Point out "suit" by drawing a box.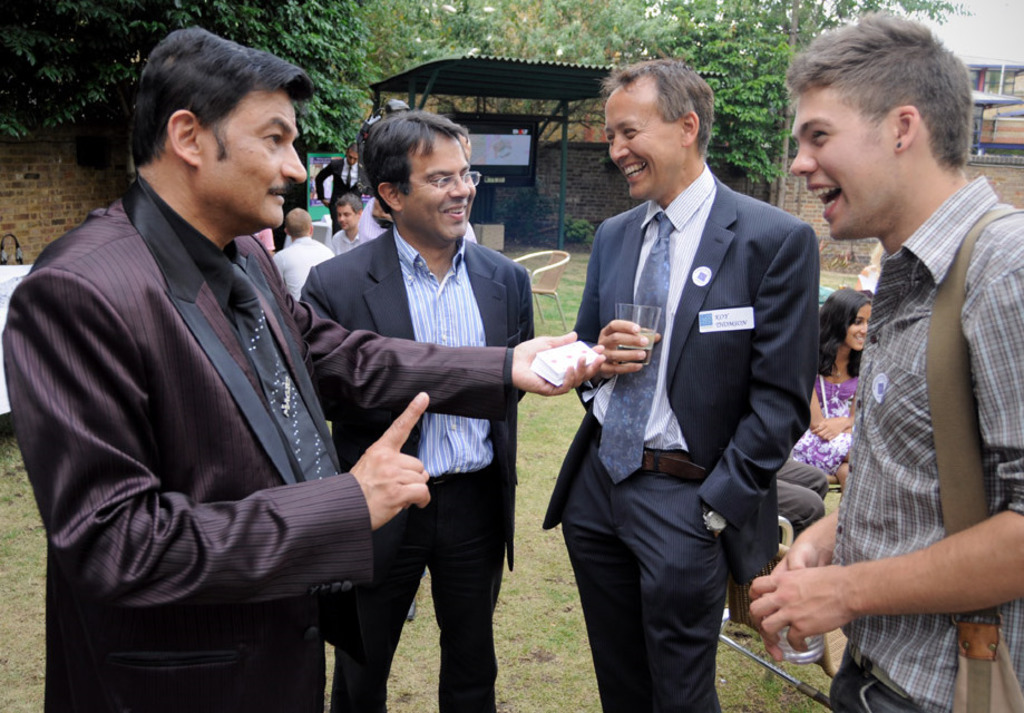
BBox(299, 224, 539, 712).
